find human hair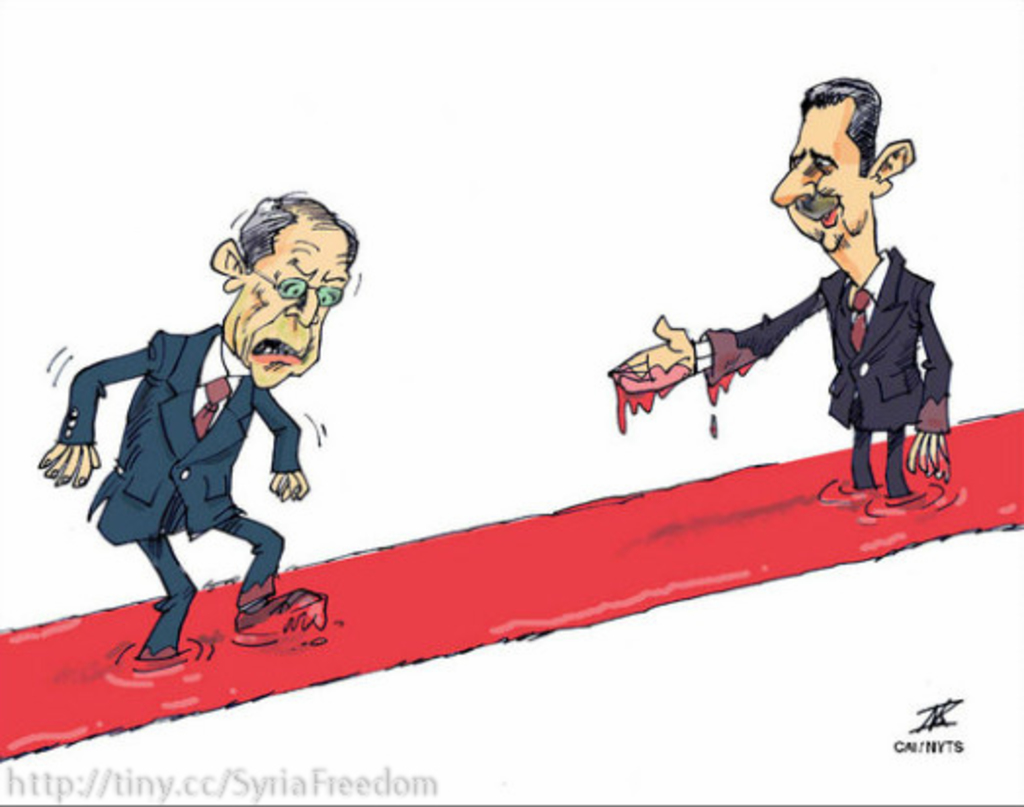
235, 184, 356, 274
